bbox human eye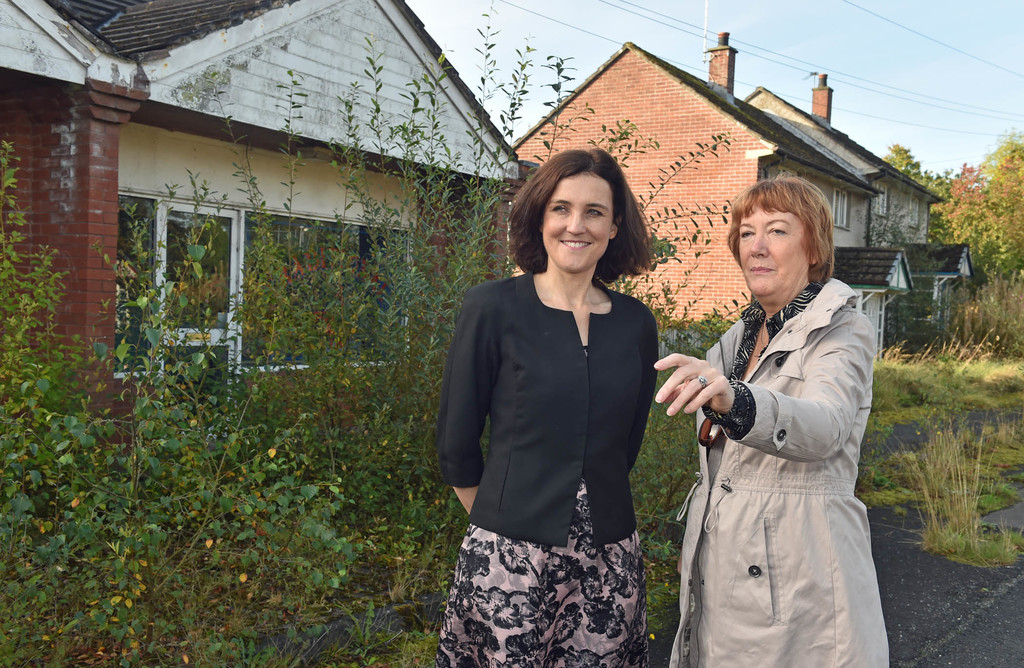
x1=760 y1=225 x2=788 y2=238
